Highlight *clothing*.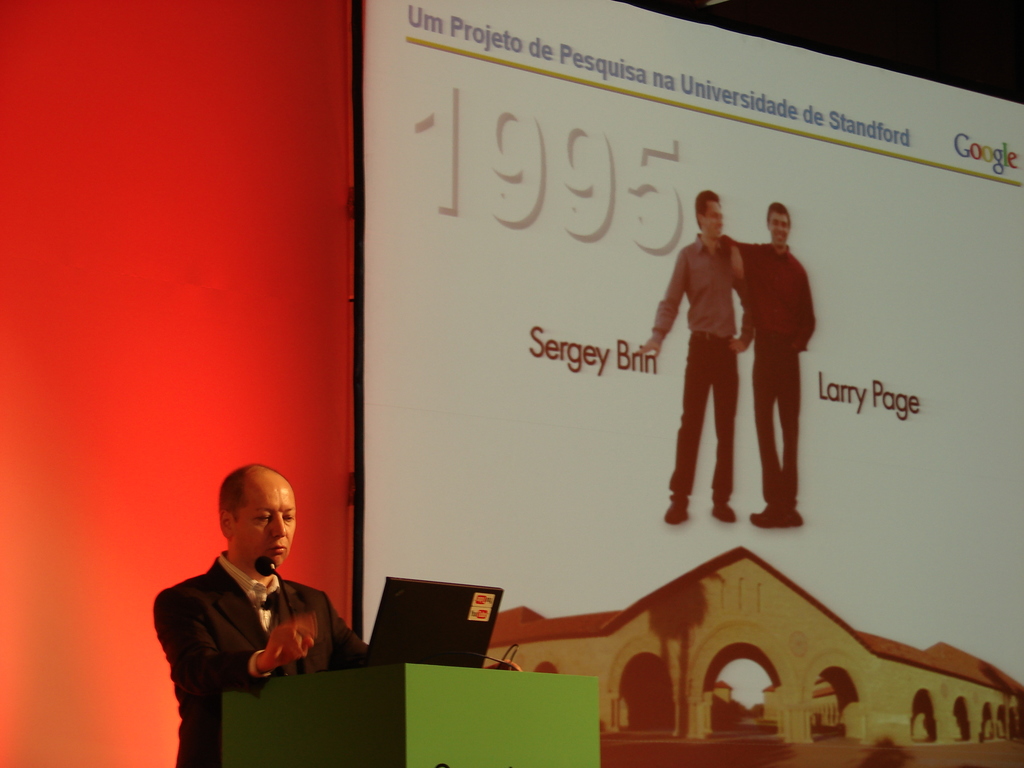
Highlighted region: (x1=646, y1=234, x2=740, y2=503).
